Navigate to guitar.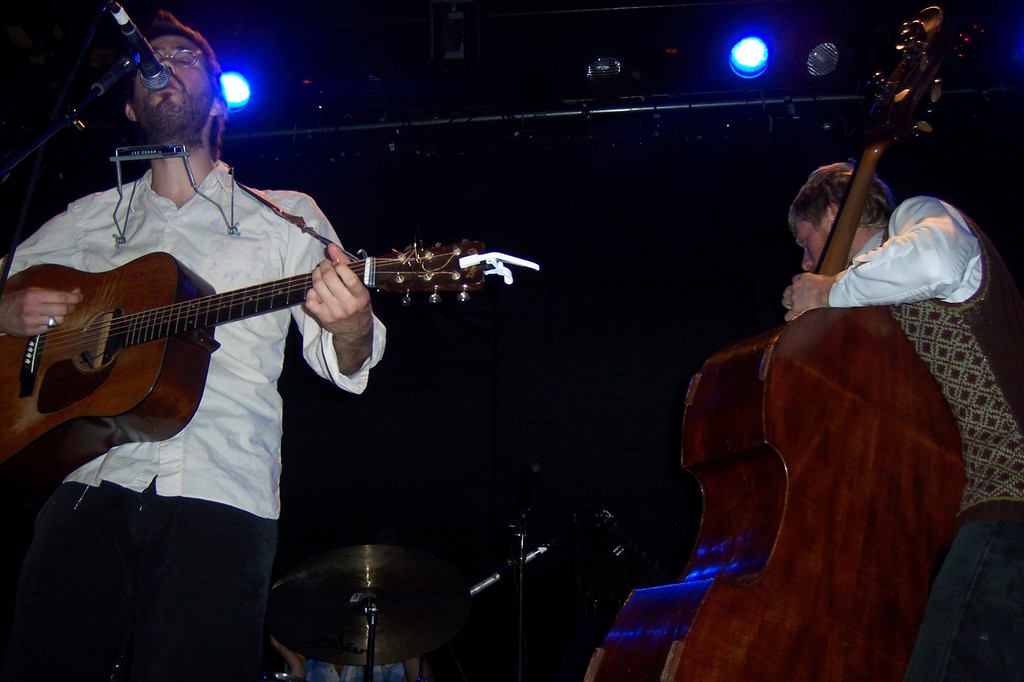
Navigation target: {"x1": 0, "y1": 240, "x2": 484, "y2": 519}.
